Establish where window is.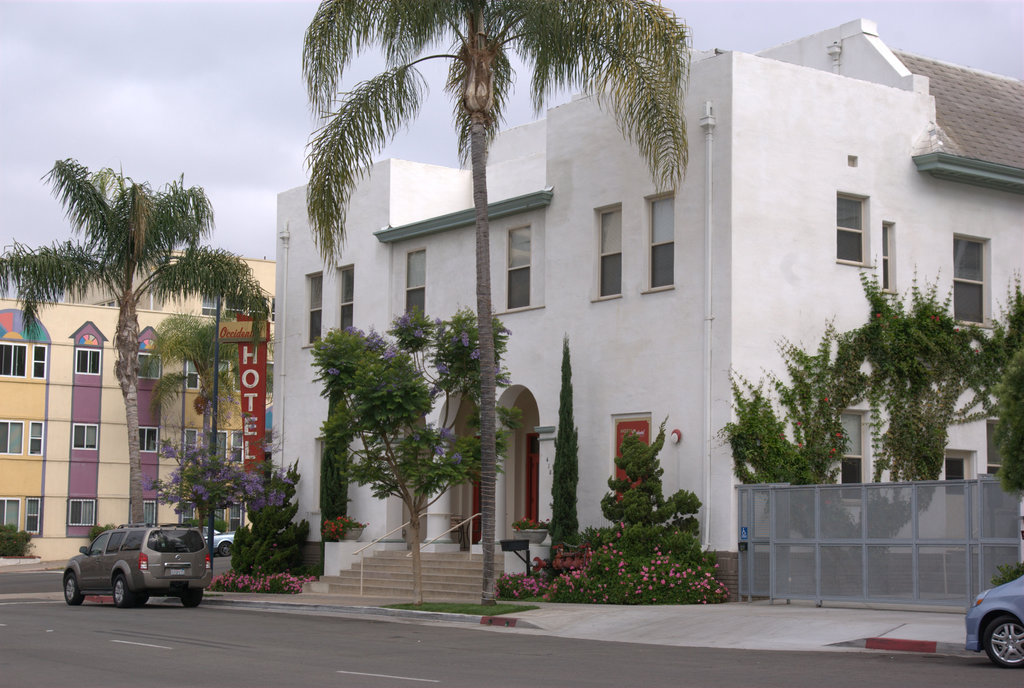
Established at [x1=342, y1=265, x2=355, y2=336].
